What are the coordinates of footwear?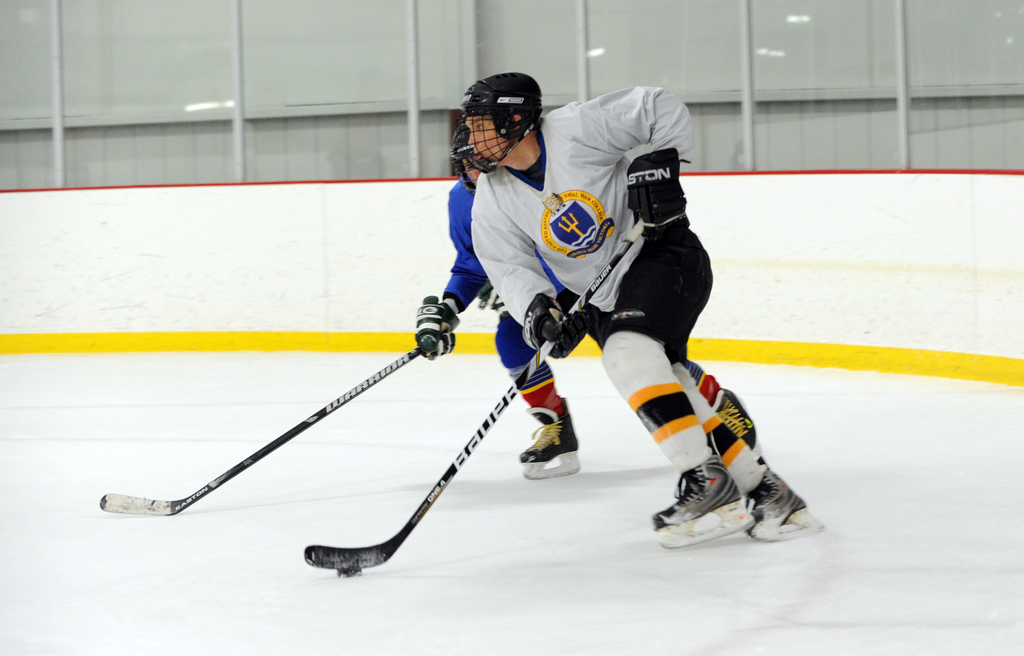
714,388,755,449.
